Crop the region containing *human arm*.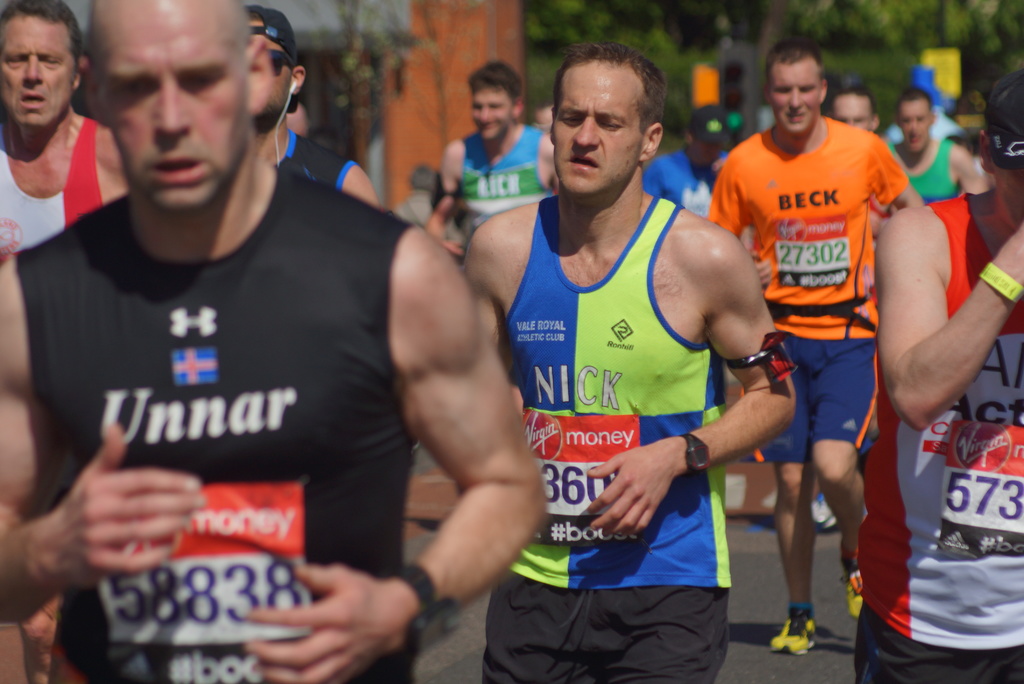
Crop region: bbox=[641, 166, 664, 203].
